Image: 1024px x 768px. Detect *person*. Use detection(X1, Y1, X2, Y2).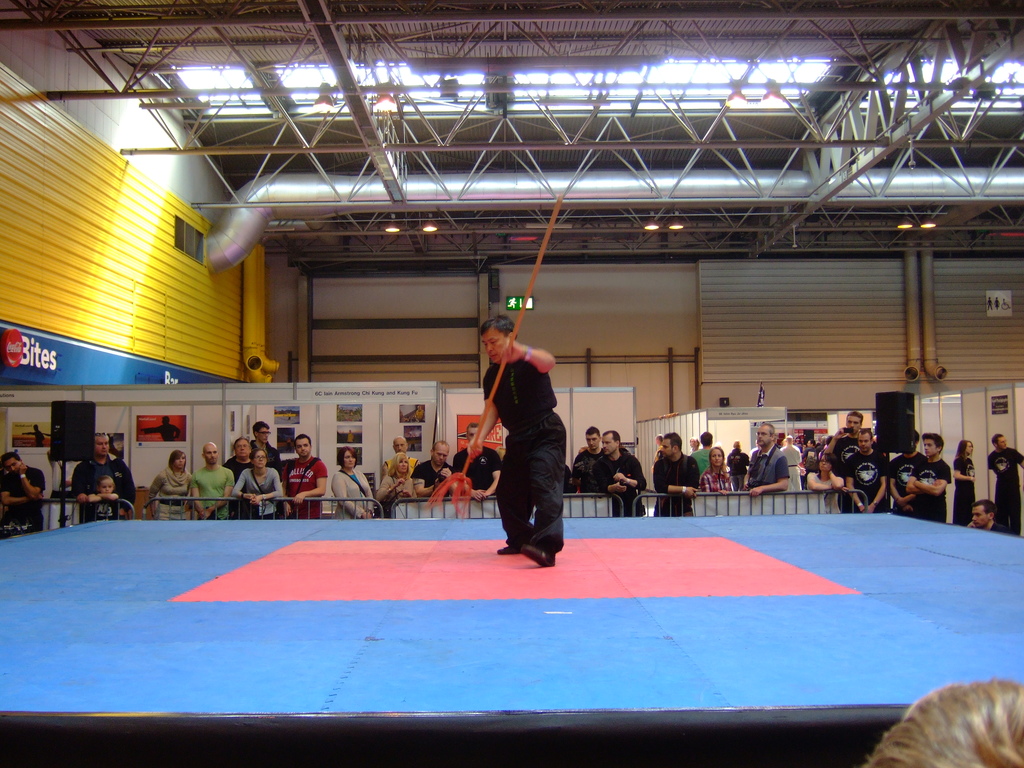
detection(69, 431, 136, 519).
